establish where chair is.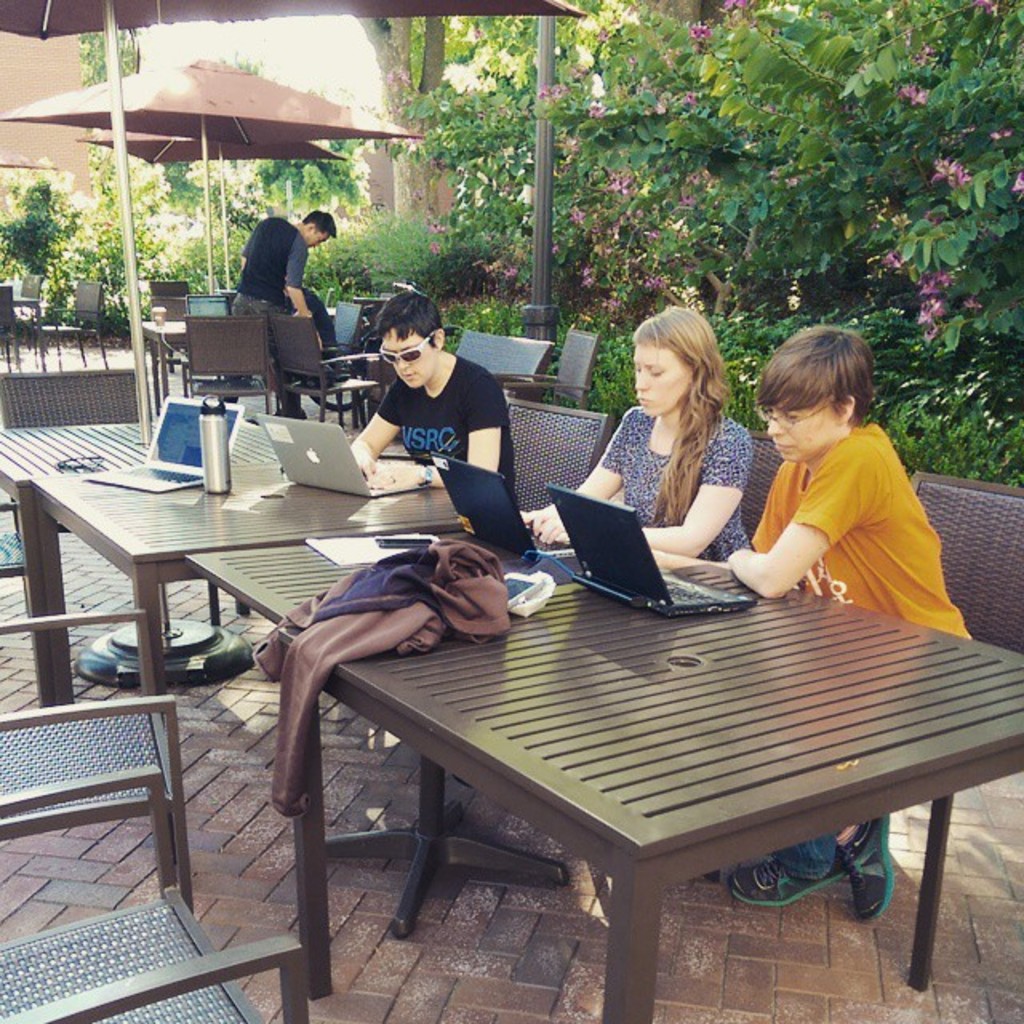
Established at {"left": 147, "top": 272, "right": 190, "bottom": 296}.
